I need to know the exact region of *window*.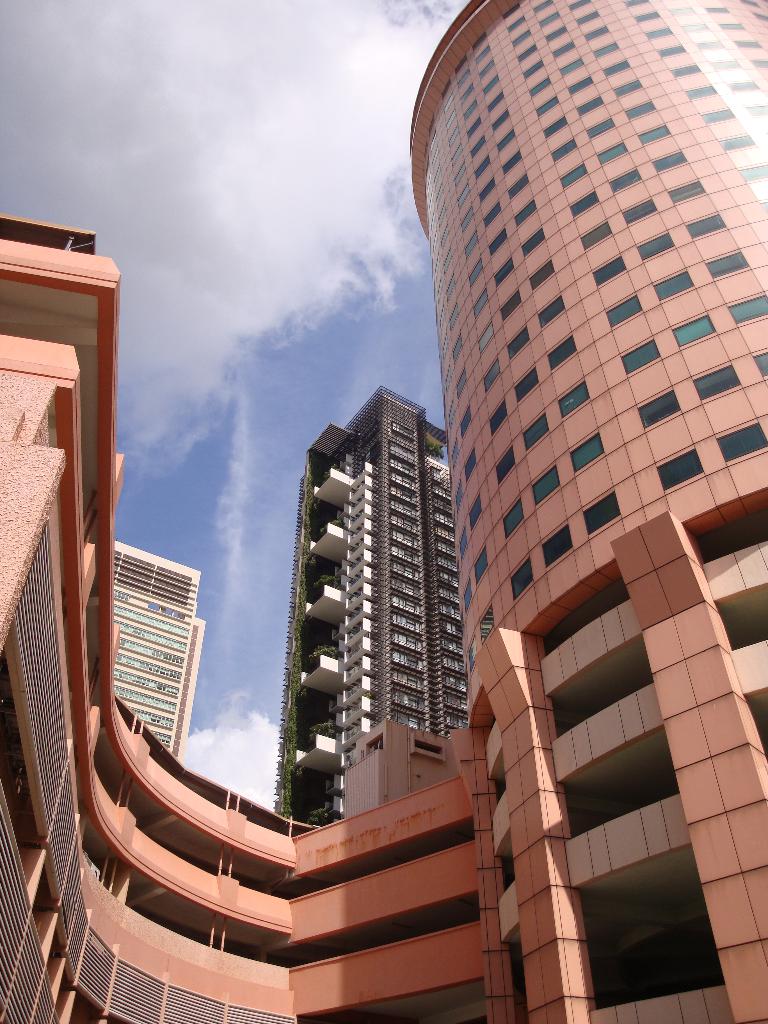
Region: l=639, t=124, r=669, b=147.
